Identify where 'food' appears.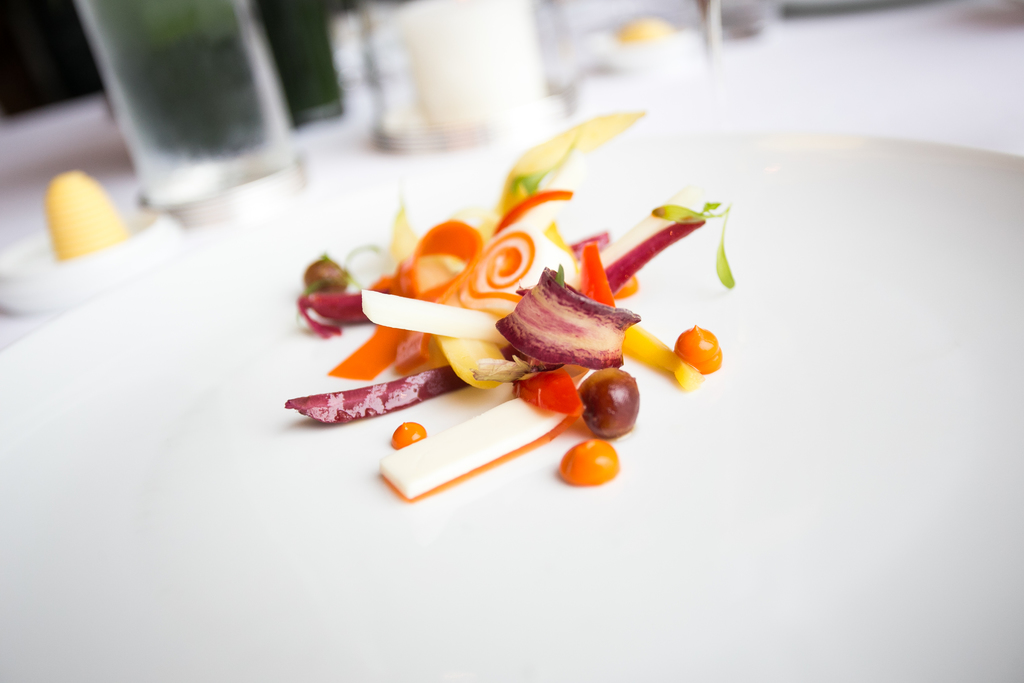
Appears at box(280, 105, 742, 507).
